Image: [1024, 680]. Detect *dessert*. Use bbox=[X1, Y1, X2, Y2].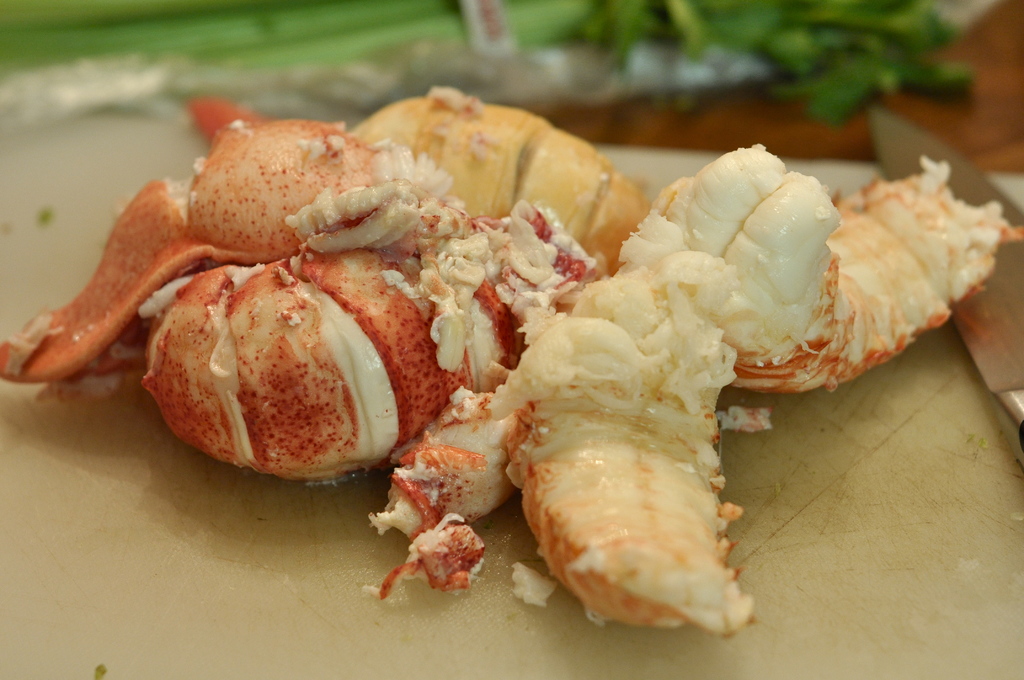
bbox=[0, 113, 606, 482].
